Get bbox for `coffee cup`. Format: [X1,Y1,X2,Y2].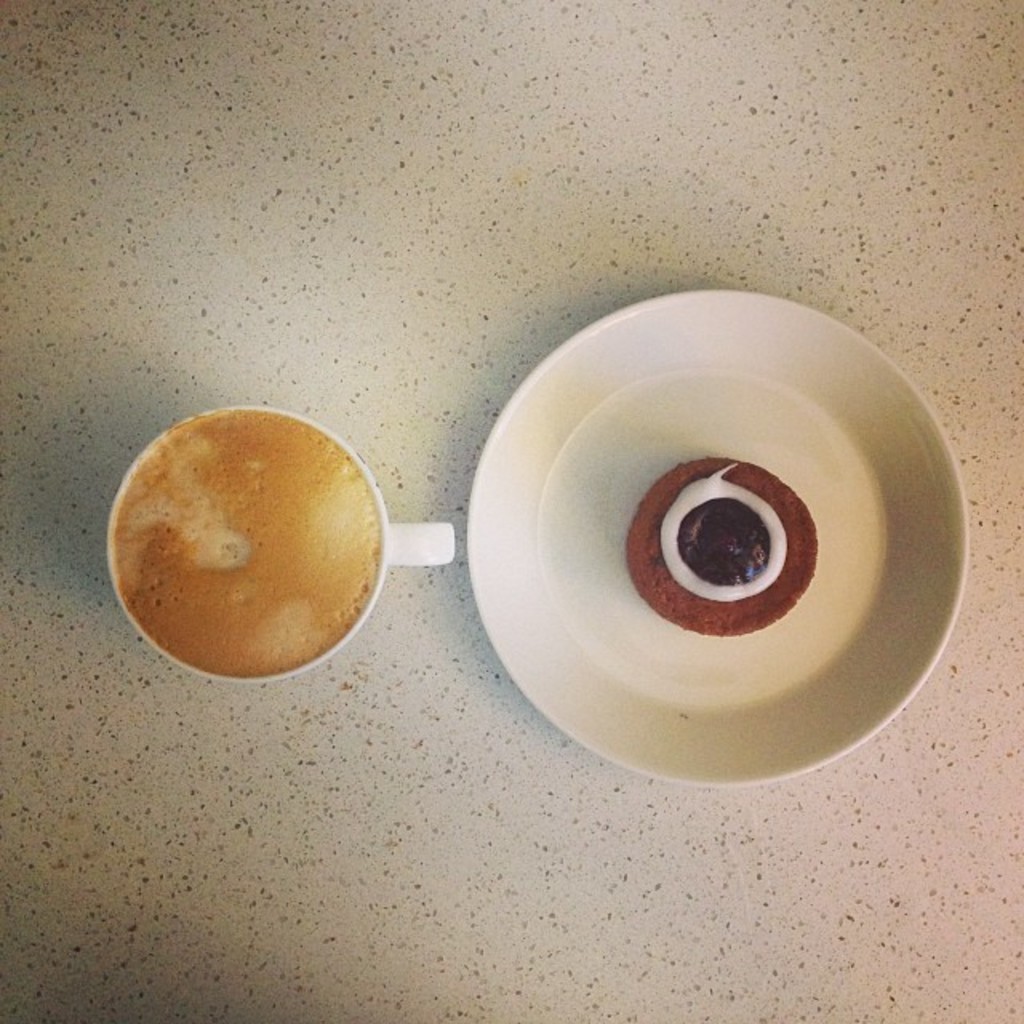
[98,395,454,688].
